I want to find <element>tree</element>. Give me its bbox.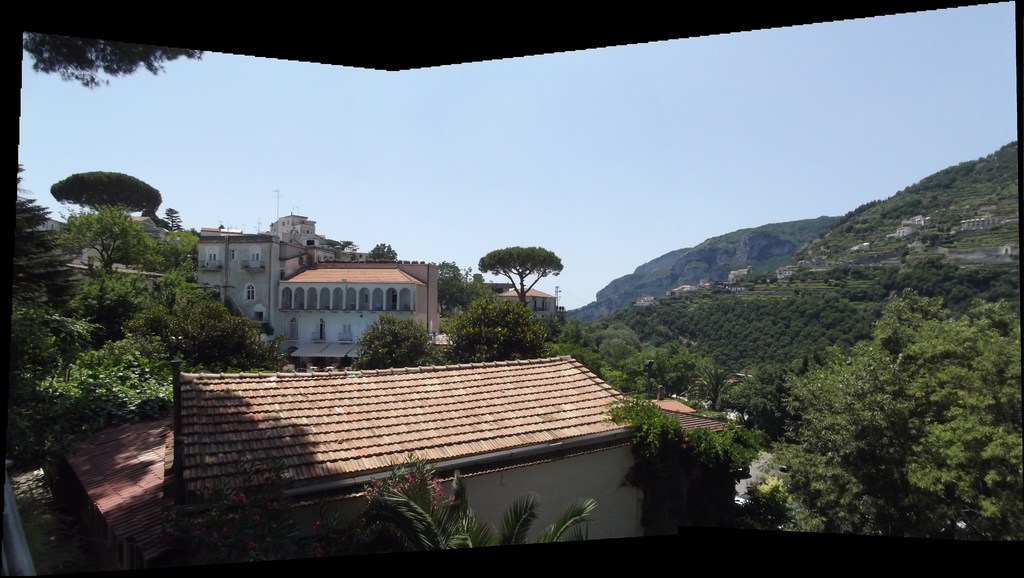
box(446, 295, 551, 365).
